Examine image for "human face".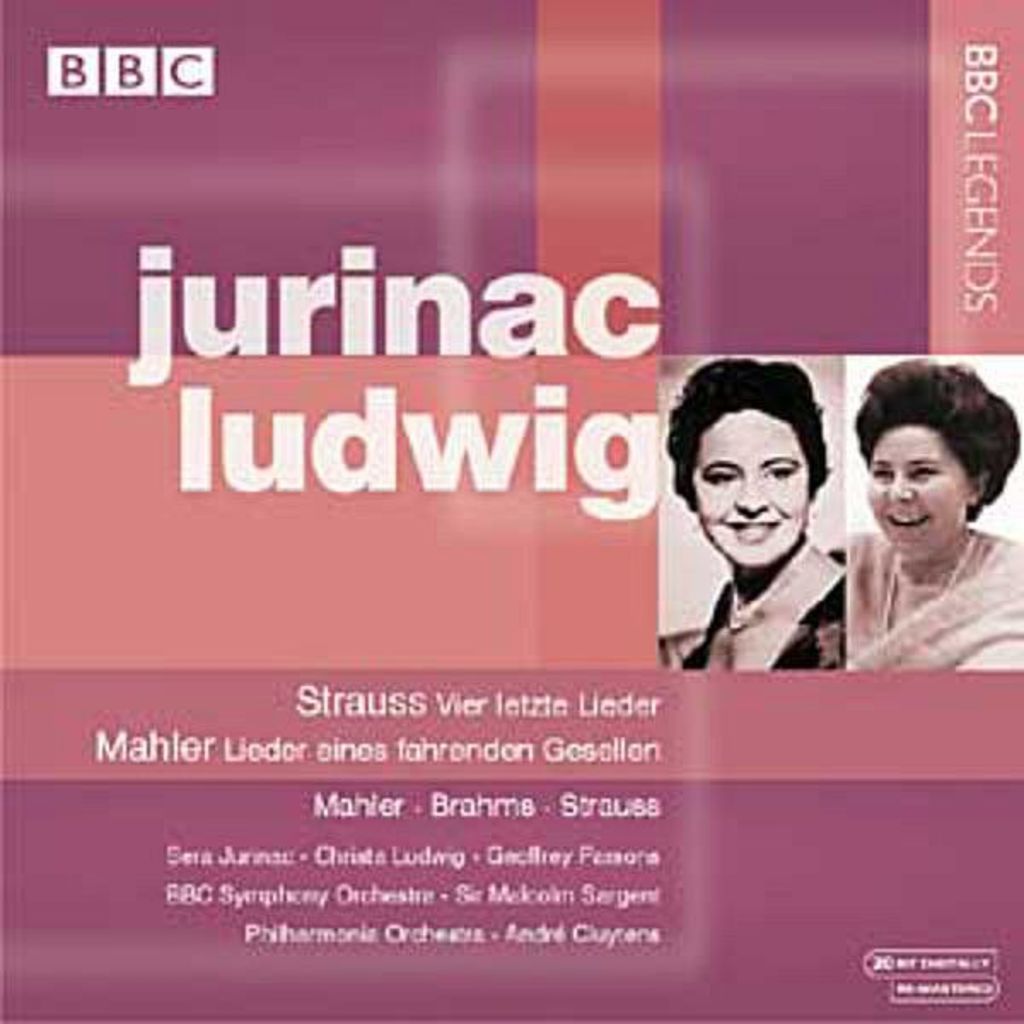
Examination result: rect(693, 410, 809, 567).
